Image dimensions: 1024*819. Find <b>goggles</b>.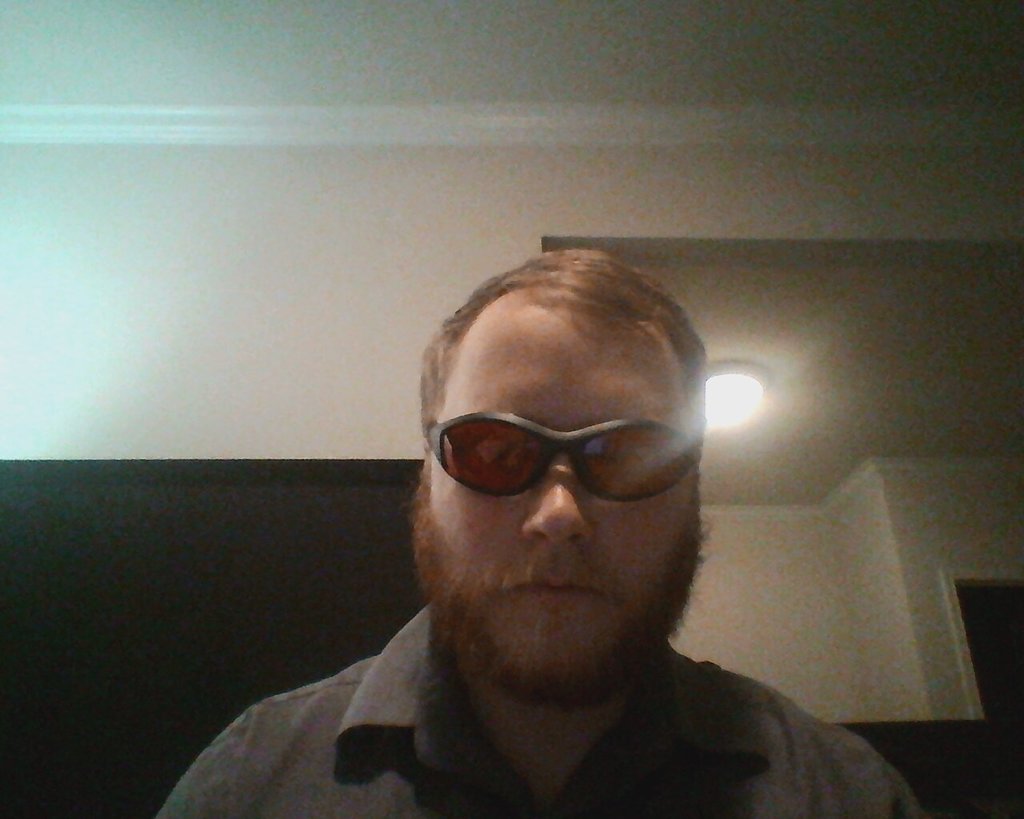
bbox(418, 397, 698, 513).
